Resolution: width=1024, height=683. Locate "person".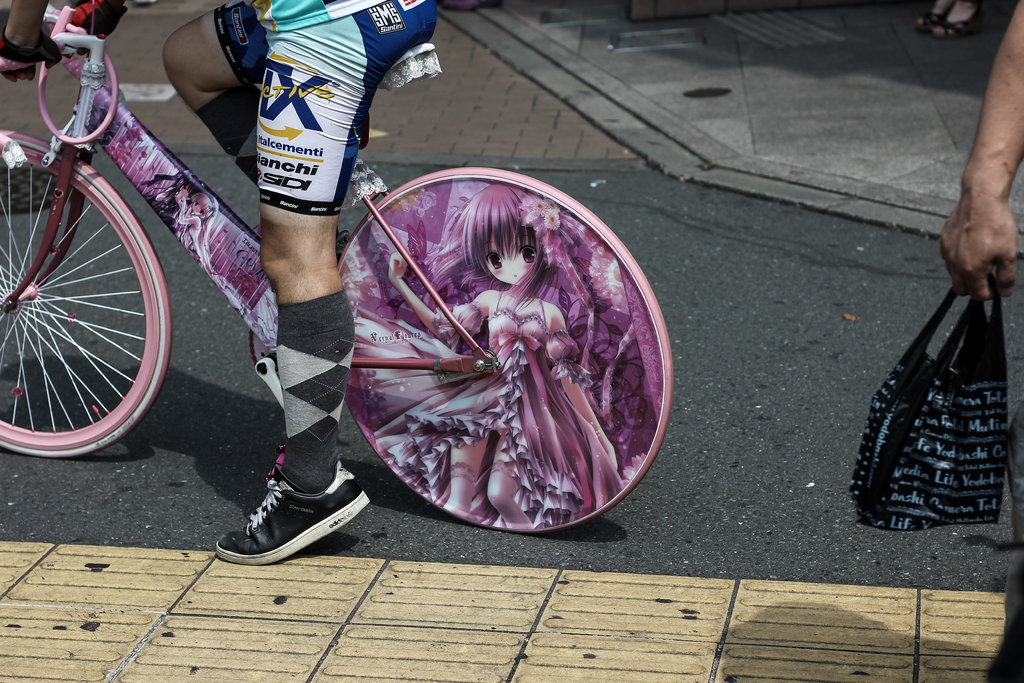
(390, 180, 618, 527).
